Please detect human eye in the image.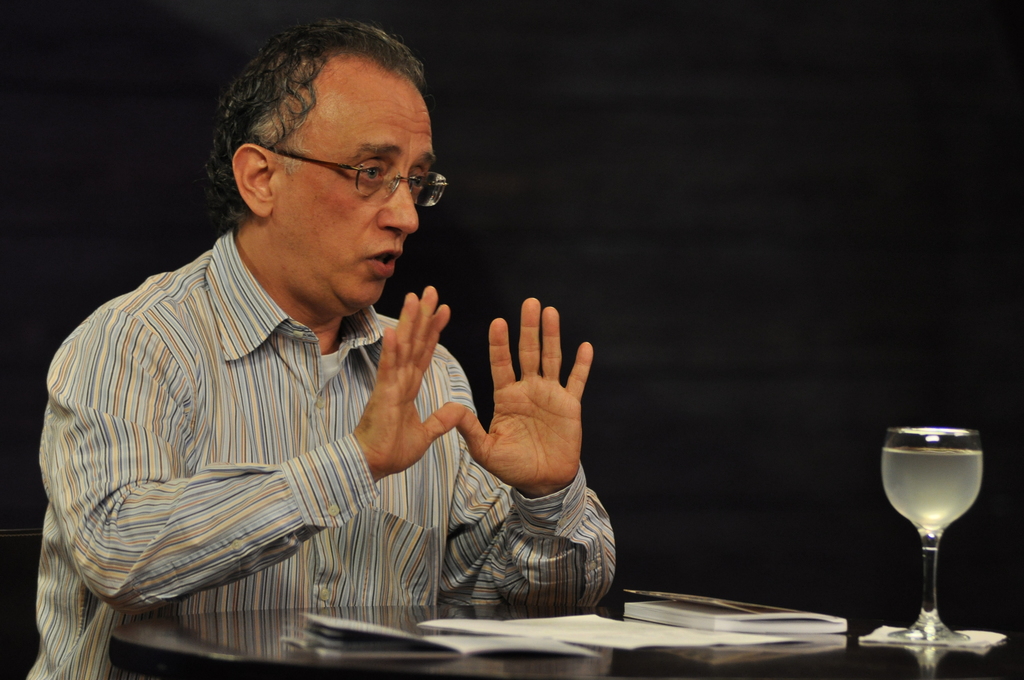
<box>355,158,394,191</box>.
